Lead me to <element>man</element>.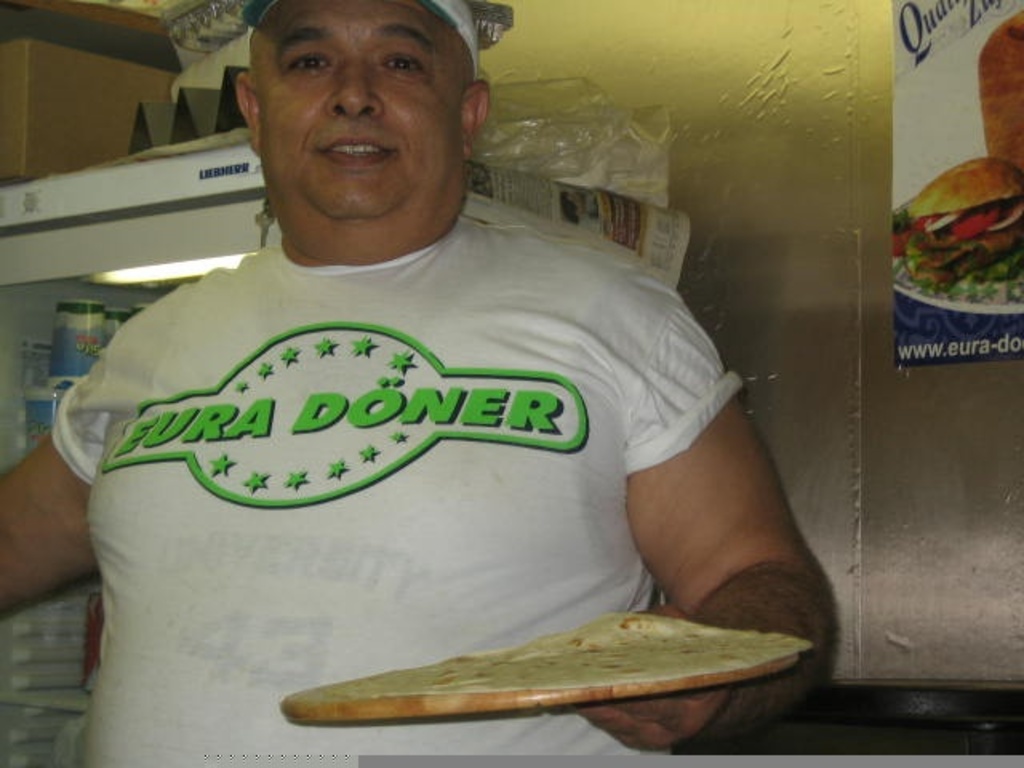
Lead to crop(46, 3, 837, 722).
